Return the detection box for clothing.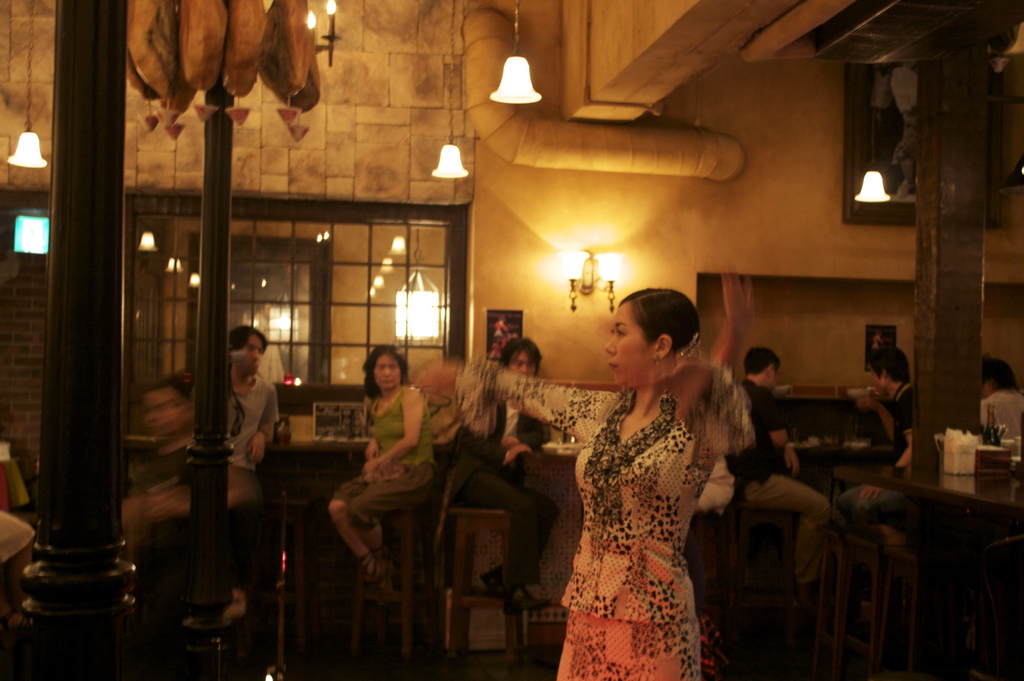
<box>979,387,1023,449</box>.
